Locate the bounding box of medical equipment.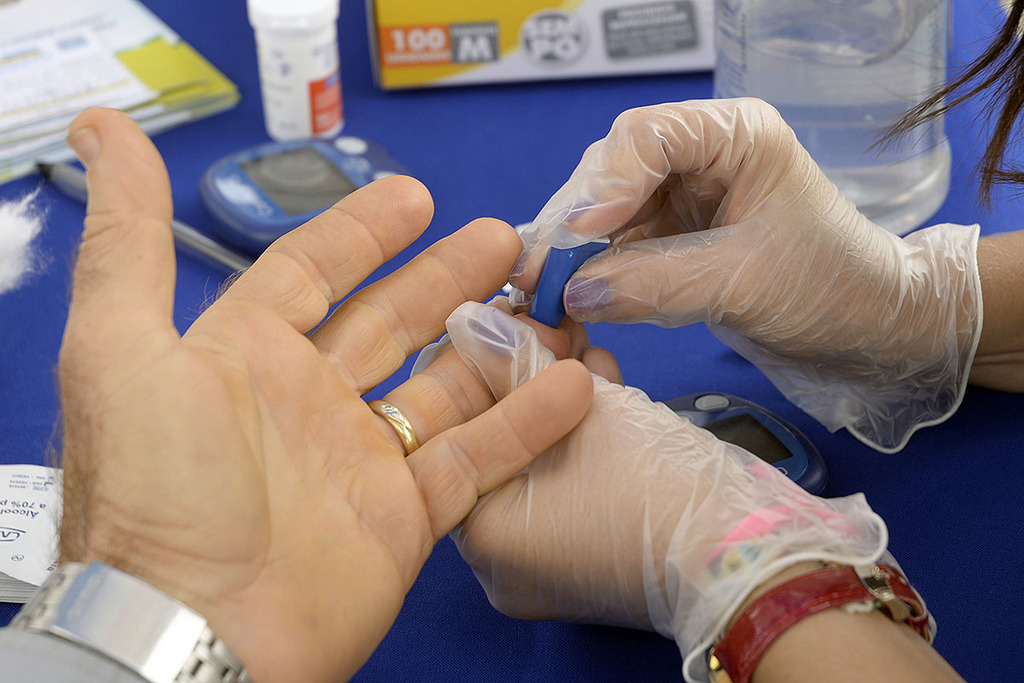
Bounding box: <box>201,129,410,247</box>.
